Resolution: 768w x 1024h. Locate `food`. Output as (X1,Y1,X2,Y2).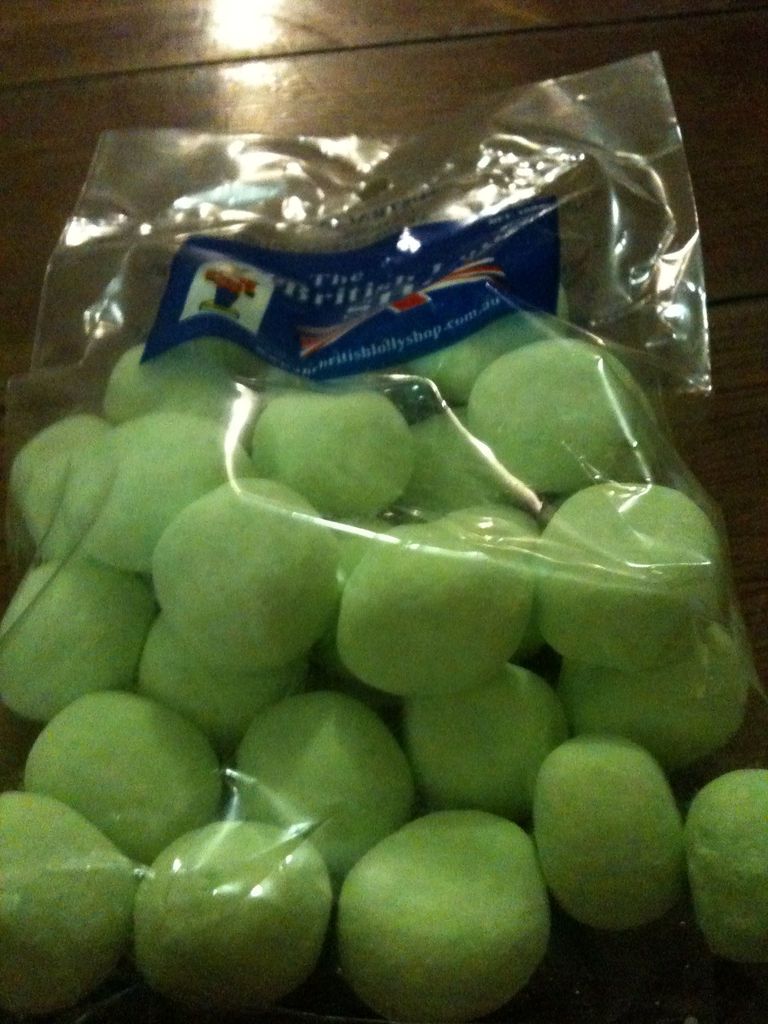
(23,685,228,870).
